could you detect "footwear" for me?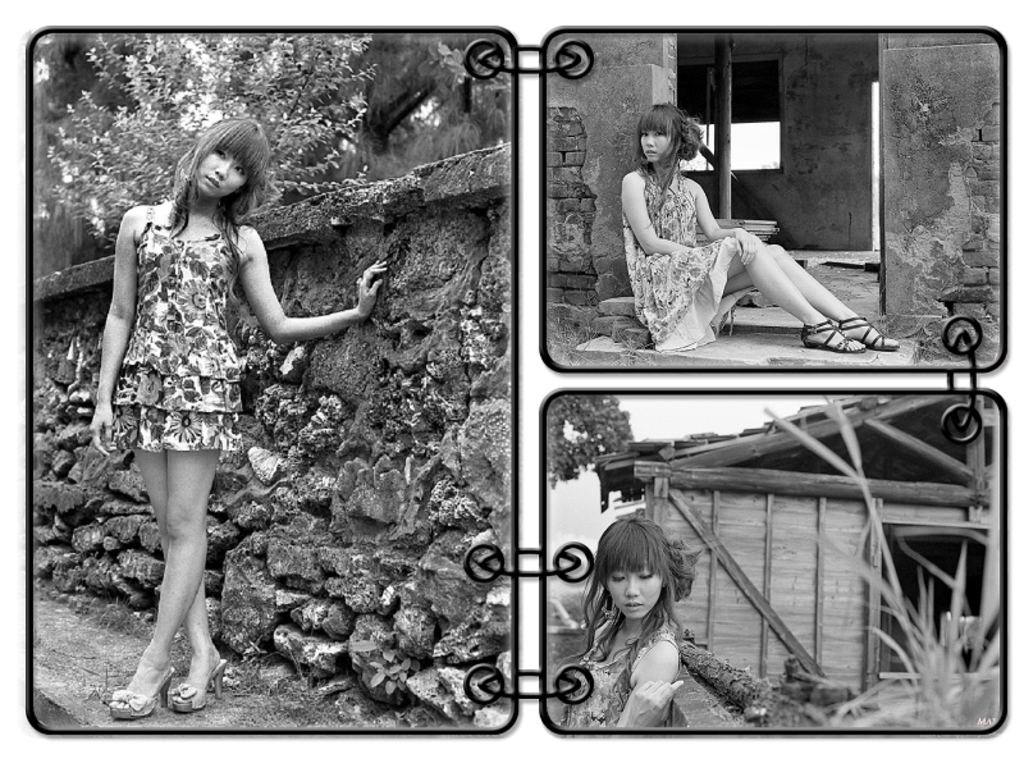
Detection result: 838:315:900:351.
